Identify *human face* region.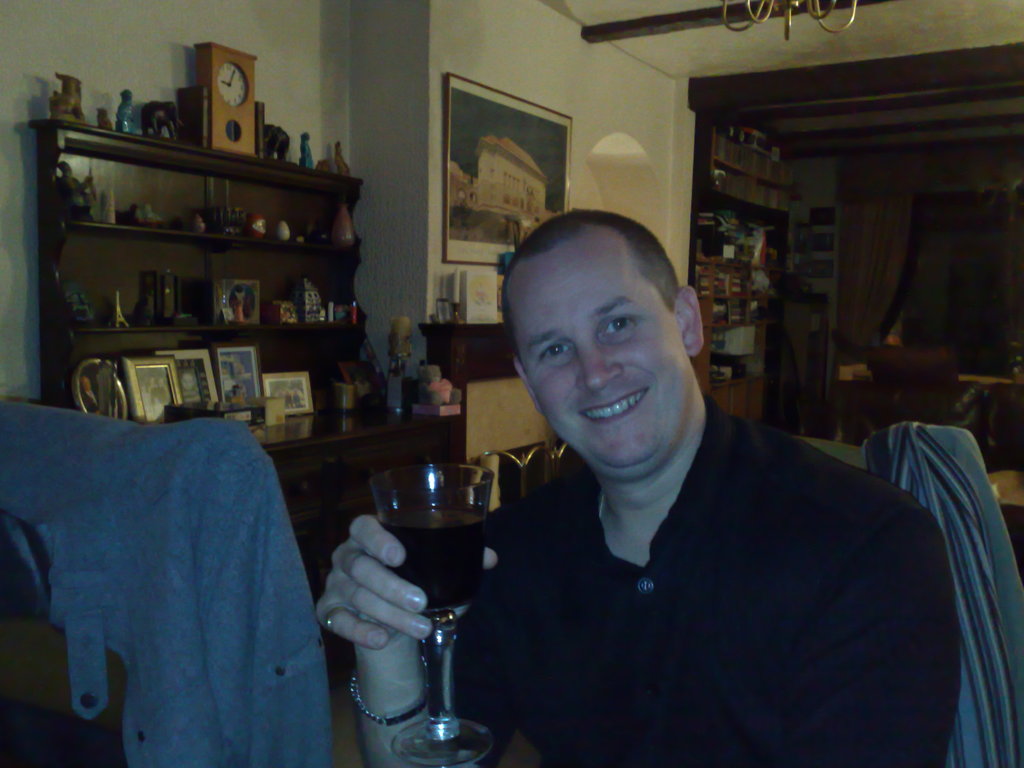
Region: (505, 225, 694, 467).
